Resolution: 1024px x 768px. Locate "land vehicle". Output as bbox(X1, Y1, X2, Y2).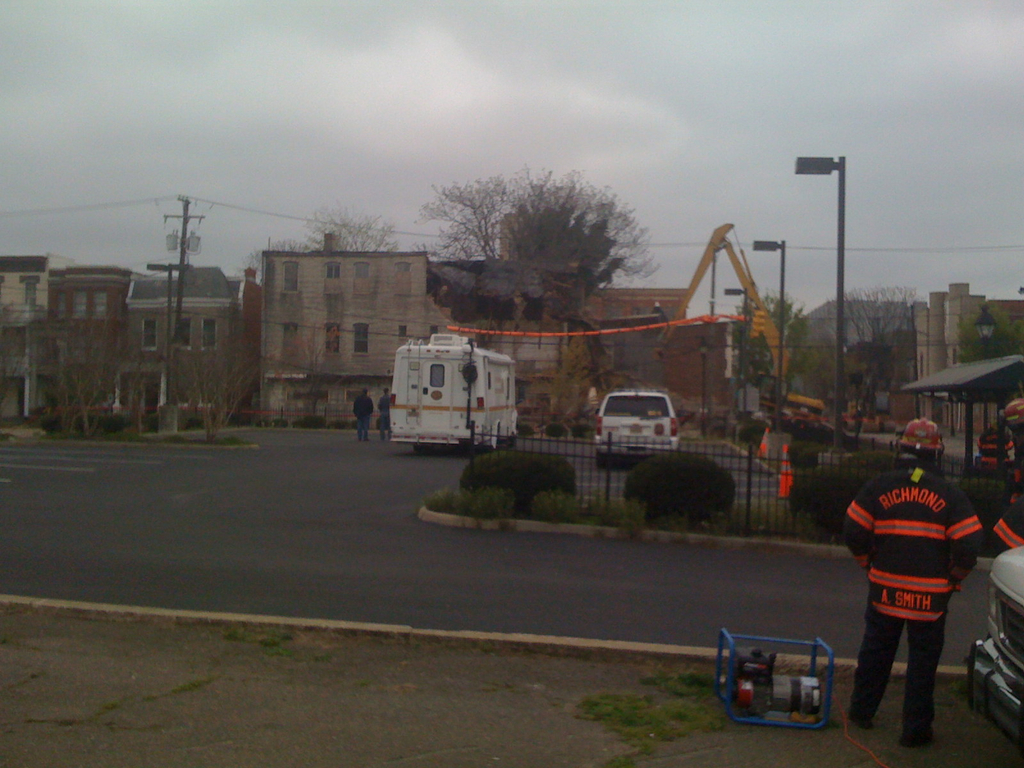
bbox(595, 386, 680, 472).
